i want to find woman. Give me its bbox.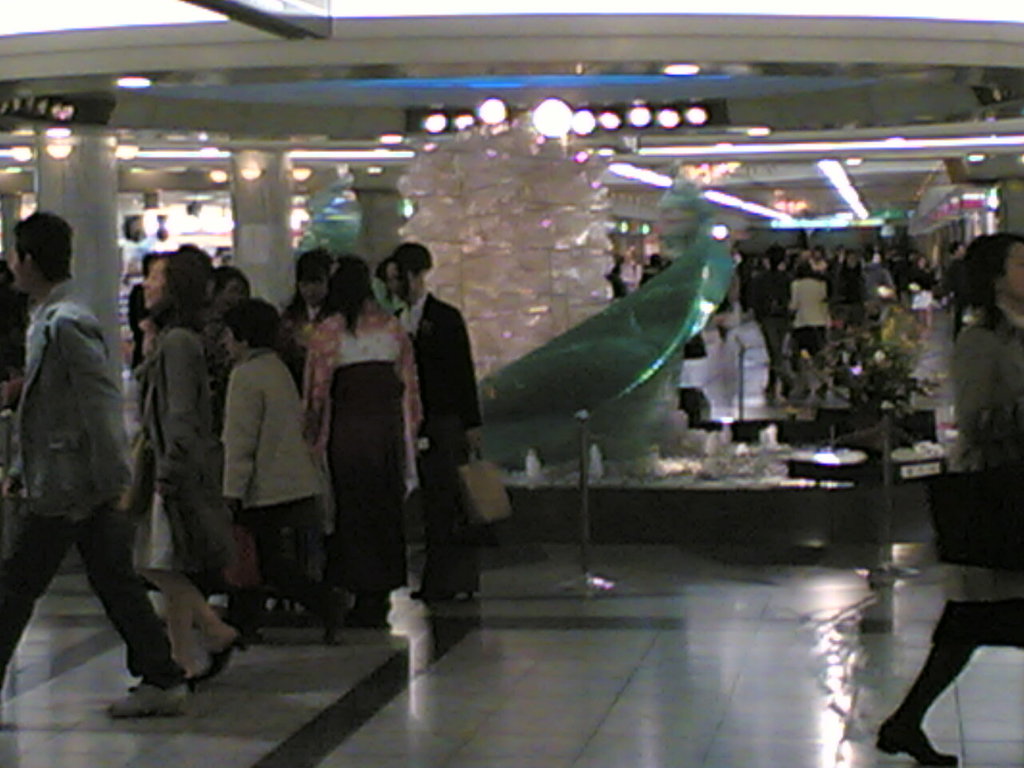
<bbox>918, 255, 941, 339</bbox>.
